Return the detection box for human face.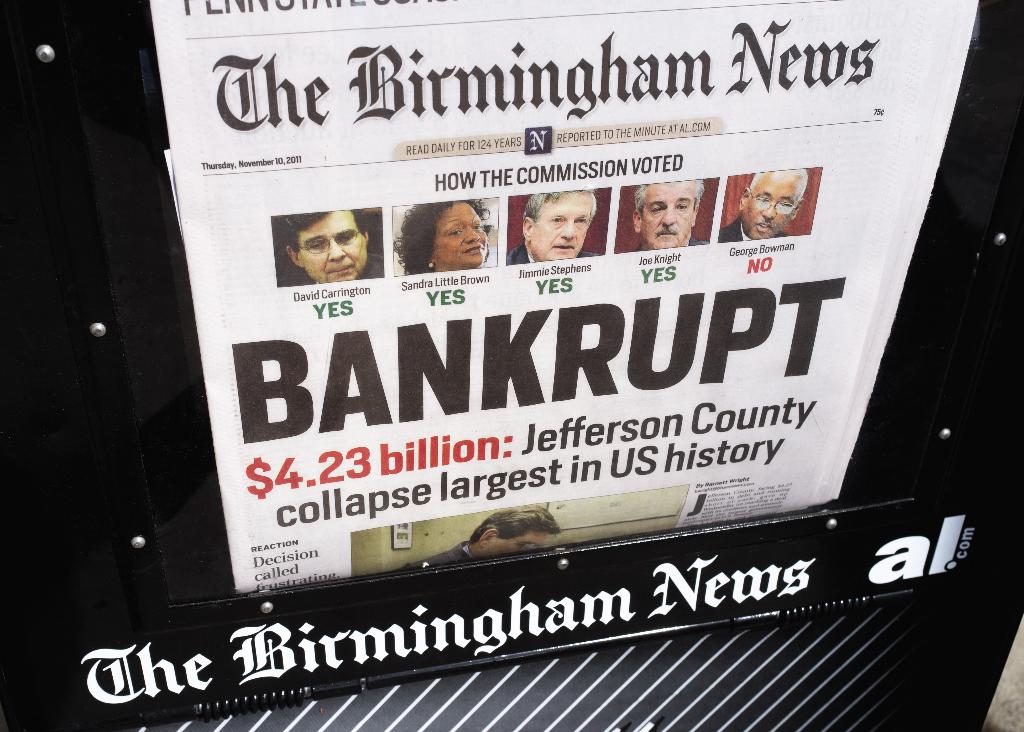
l=644, t=183, r=689, b=249.
